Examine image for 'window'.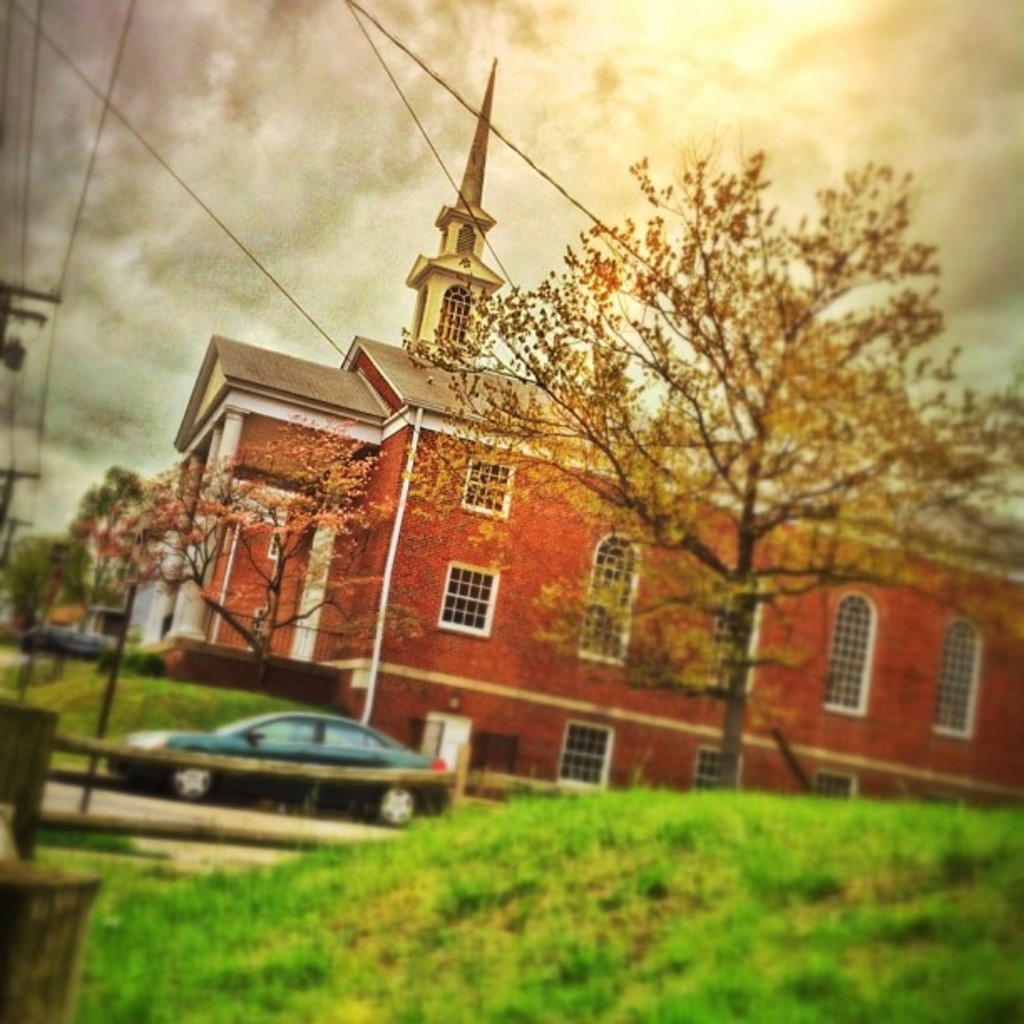
Examination result: (557,723,617,793).
